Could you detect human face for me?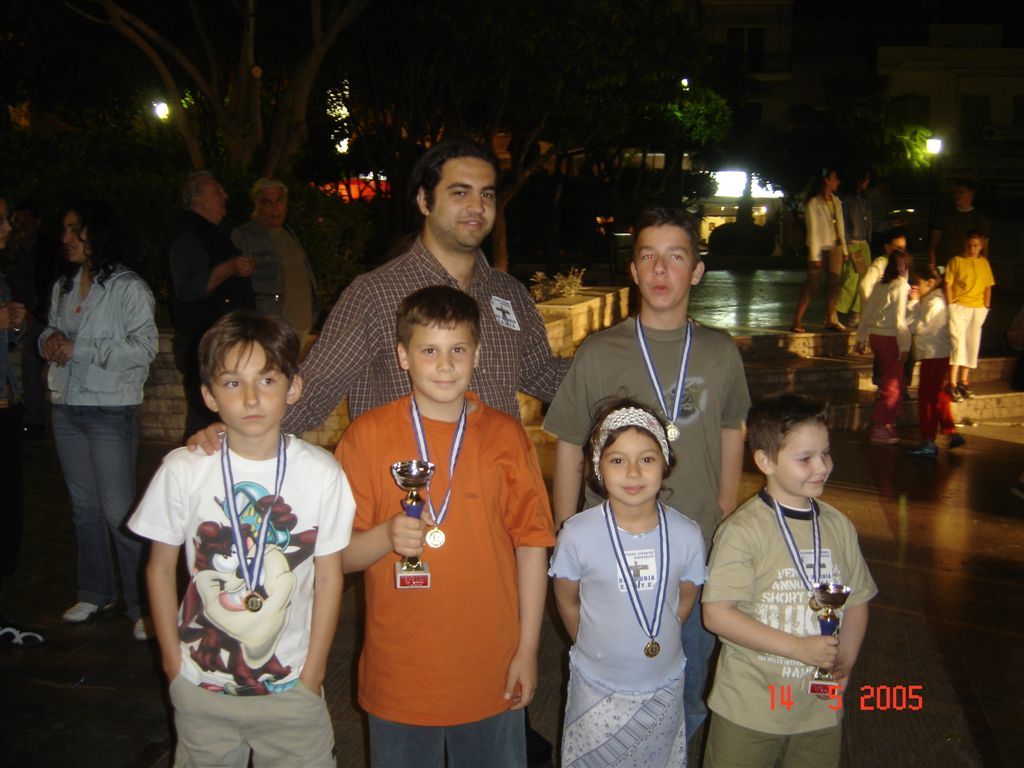
Detection result: rect(604, 430, 666, 507).
